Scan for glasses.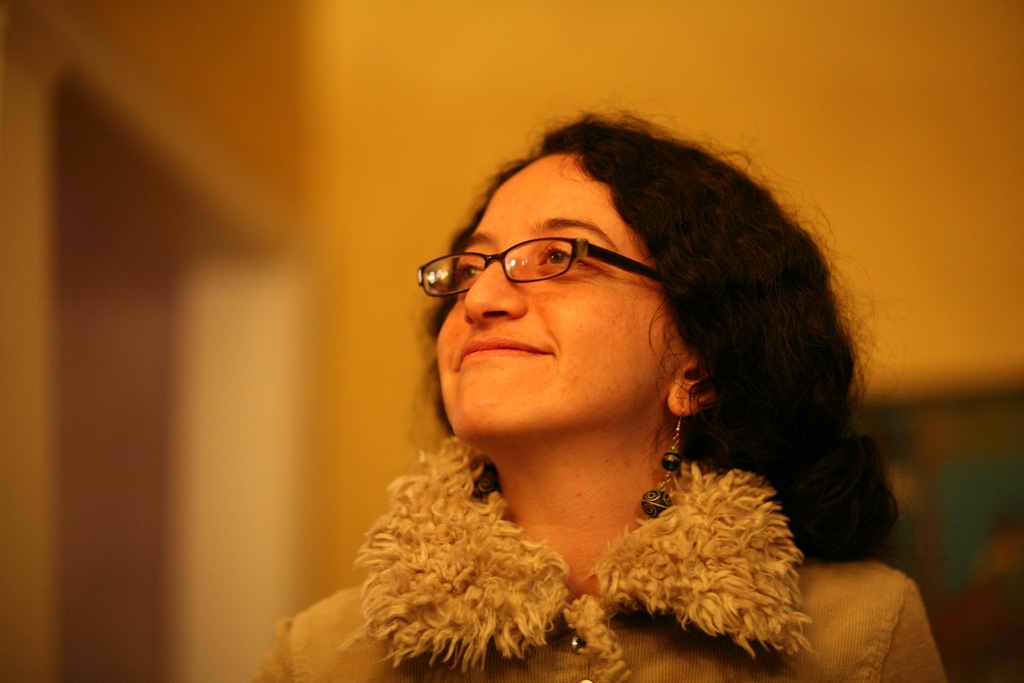
Scan result: {"x1": 412, "y1": 225, "x2": 657, "y2": 313}.
